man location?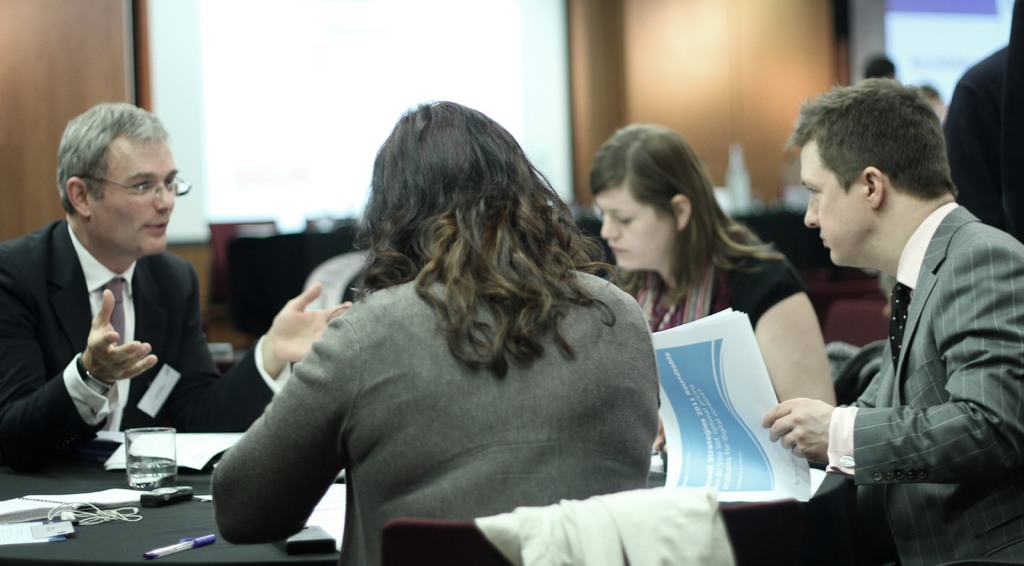
Rect(0, 108, 237, 492)
